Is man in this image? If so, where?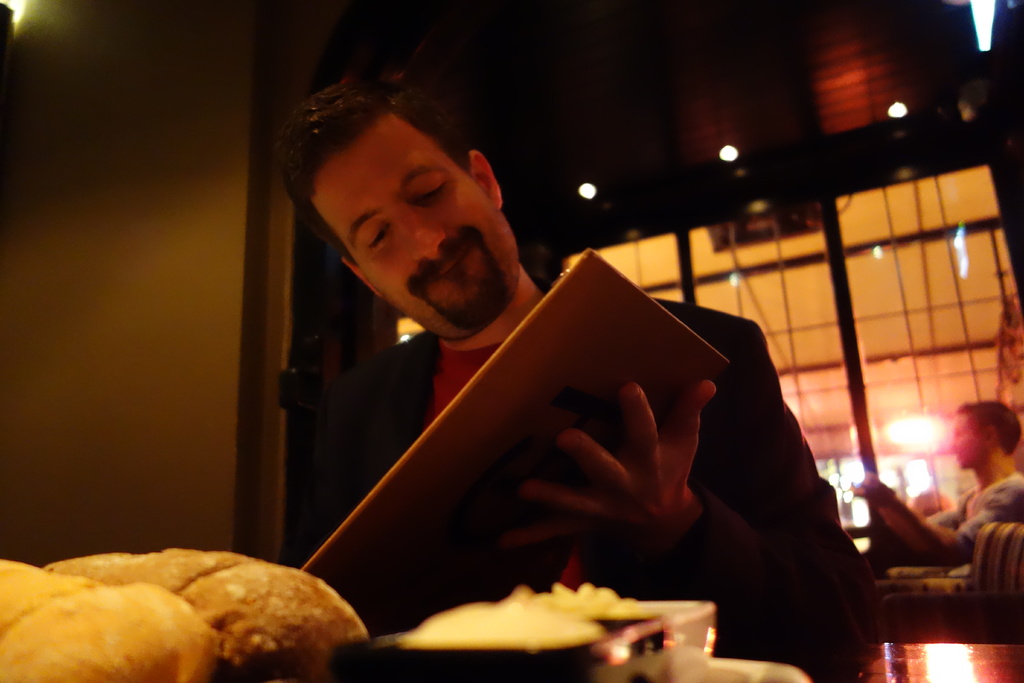
Yes, at locate(847, 399, 1023, 568).
